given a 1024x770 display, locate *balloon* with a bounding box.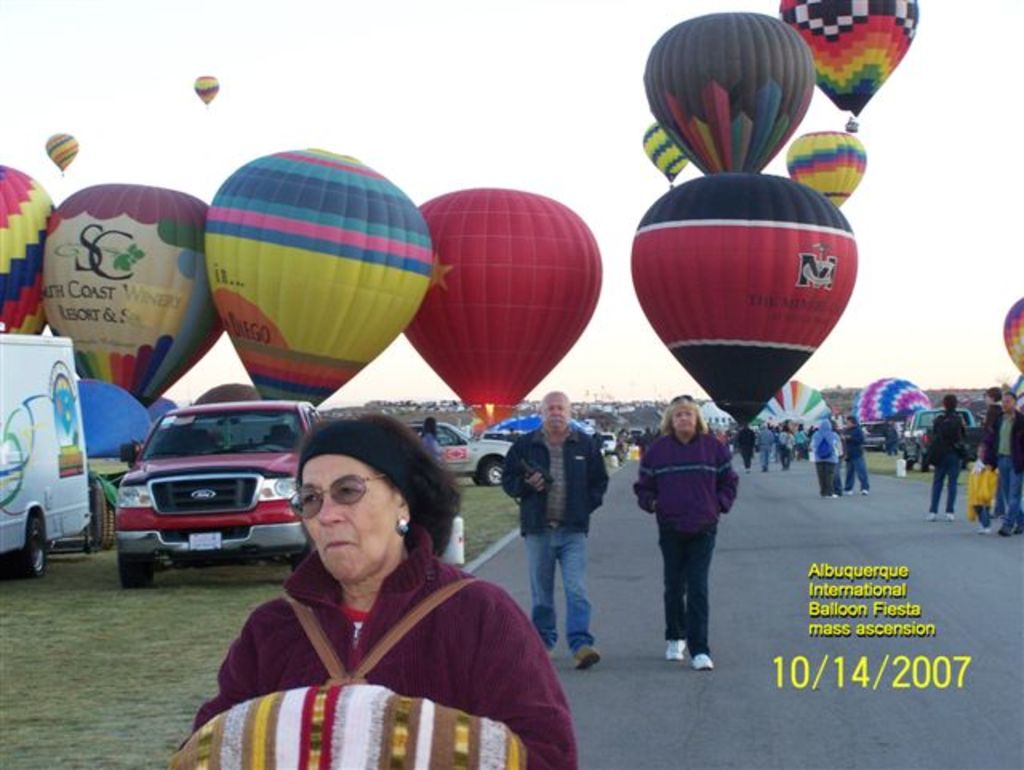
Located: rect(629, 173, 858, 429).
